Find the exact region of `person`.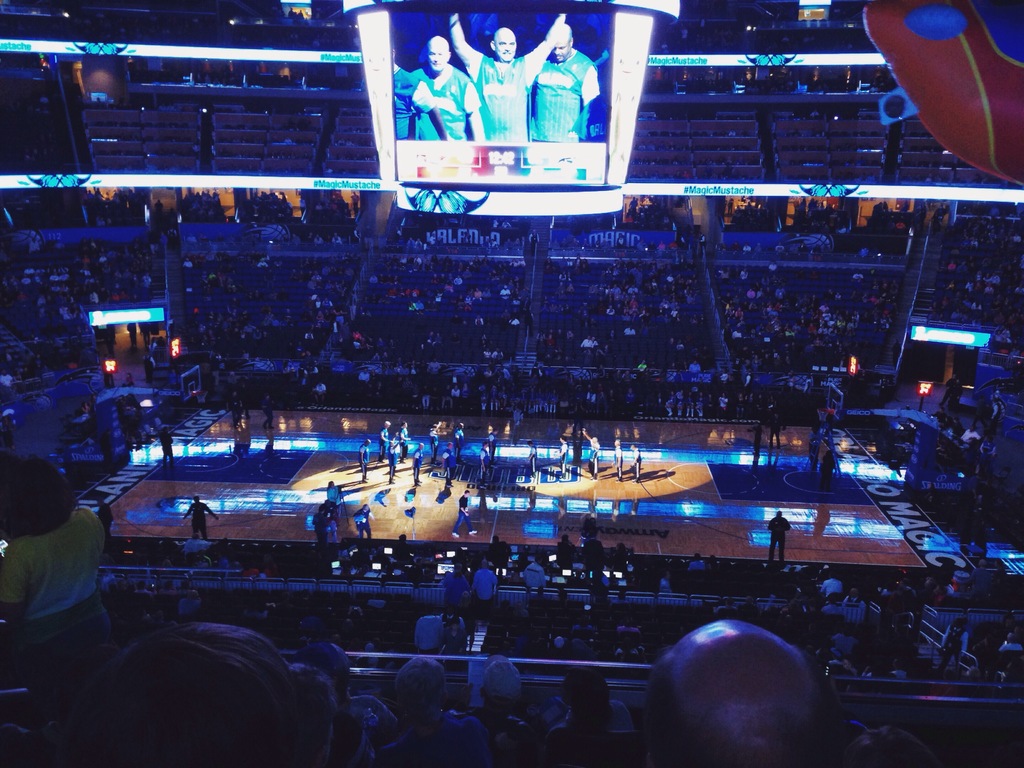
Exact region: x1=127, y1=390, x2=150, y2=428.
